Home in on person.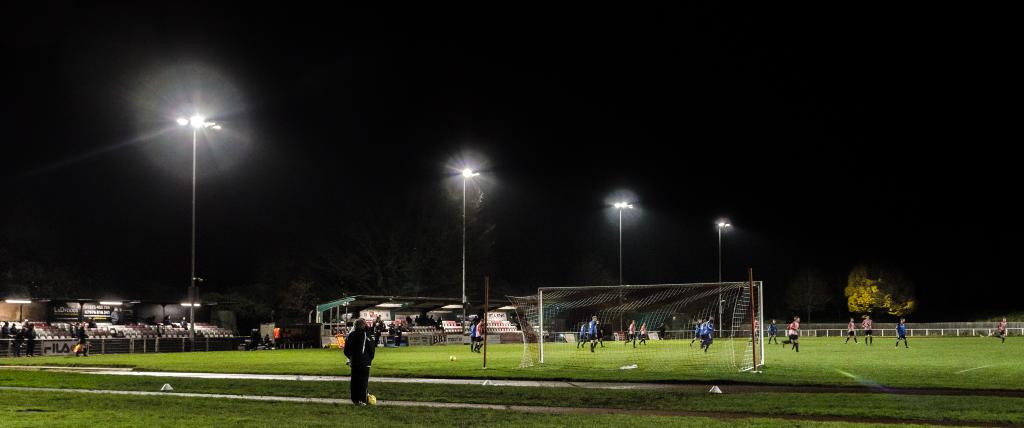
Homed in at bbox=(626, 317, 636, 348).
